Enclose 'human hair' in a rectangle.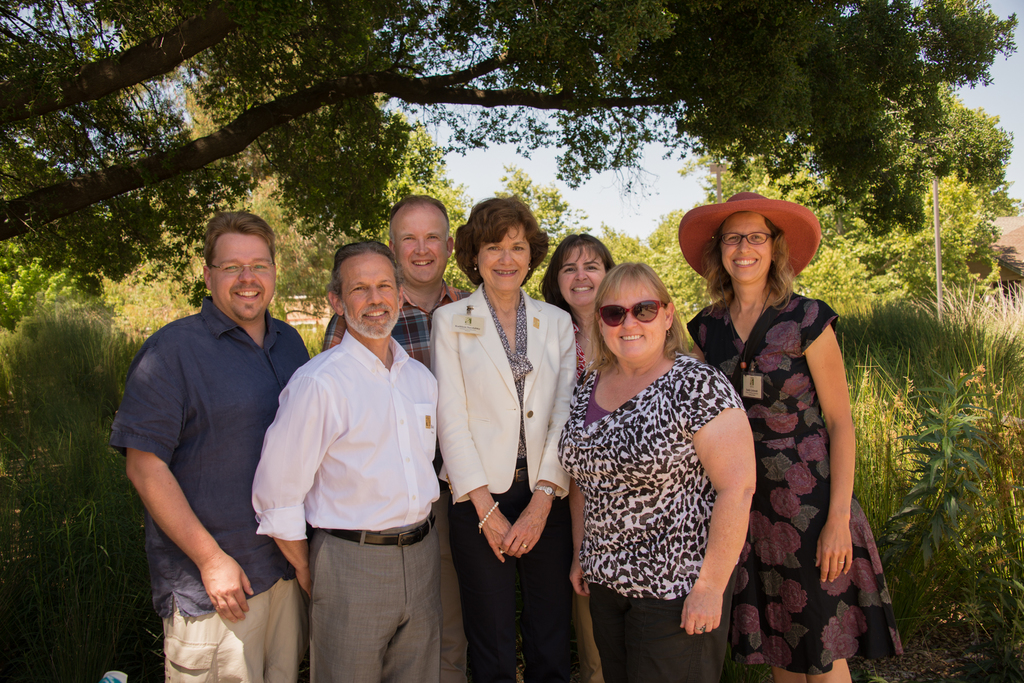
select_region(329, 239, 400, 293).
